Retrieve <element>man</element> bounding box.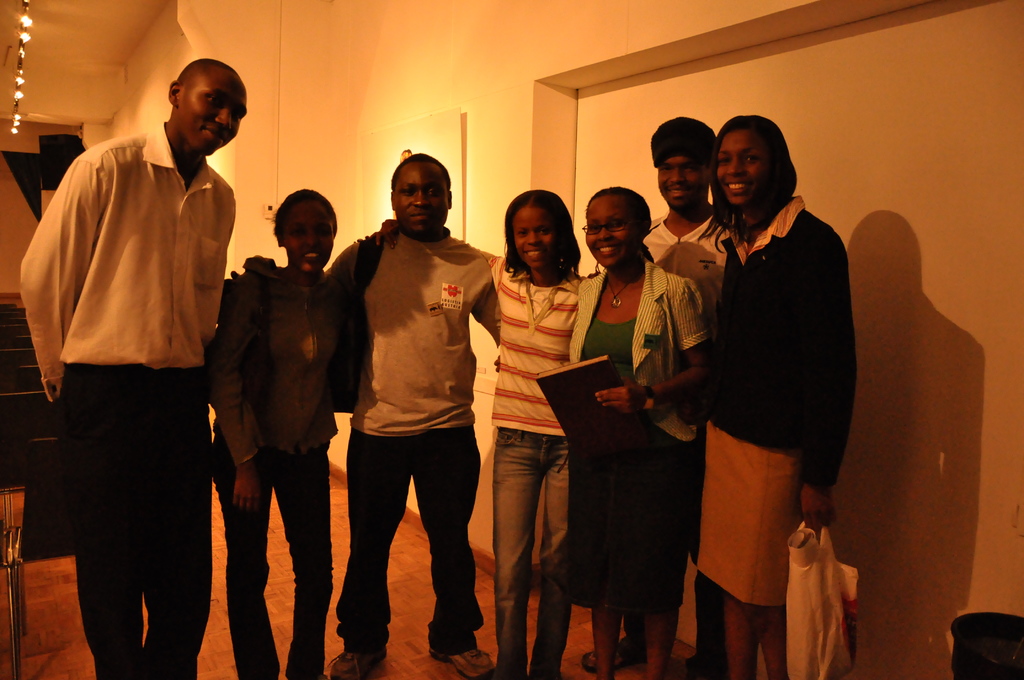
Bounding box: pyautogui.locateOnScreen(575, 117, 735, 679).
